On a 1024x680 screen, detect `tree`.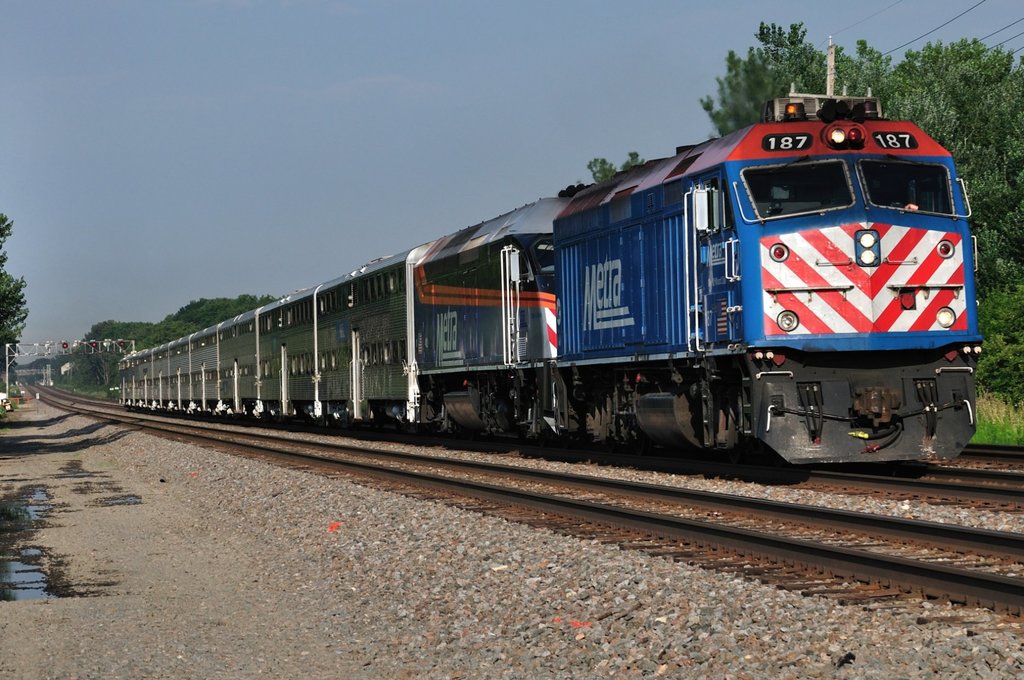
700, 17, 840, 143.
